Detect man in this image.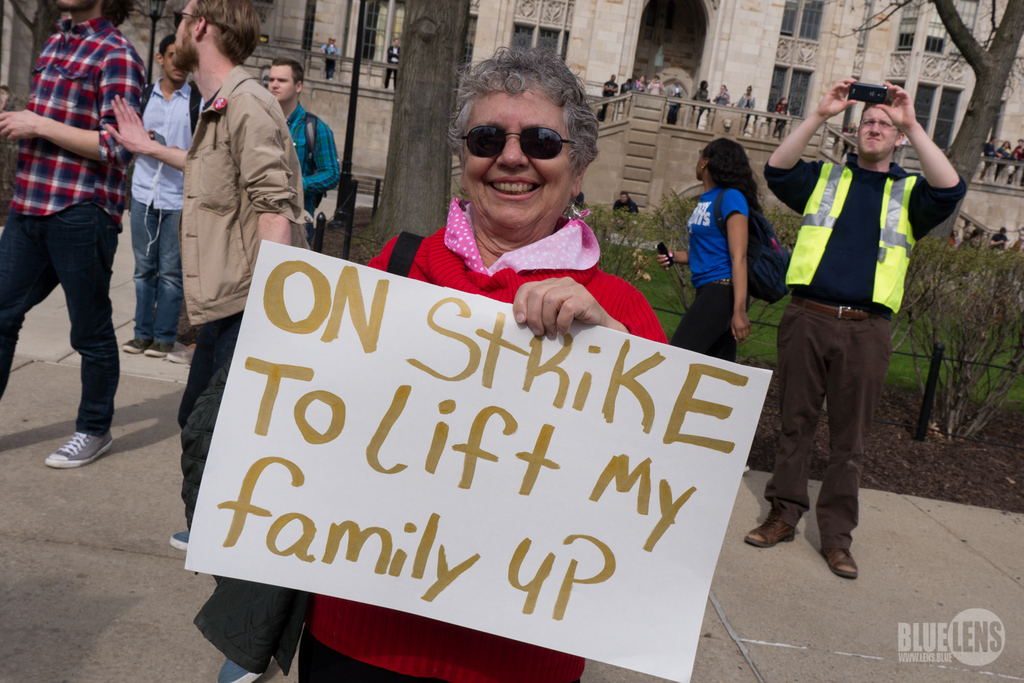
Detection: 742 73 973 582.
